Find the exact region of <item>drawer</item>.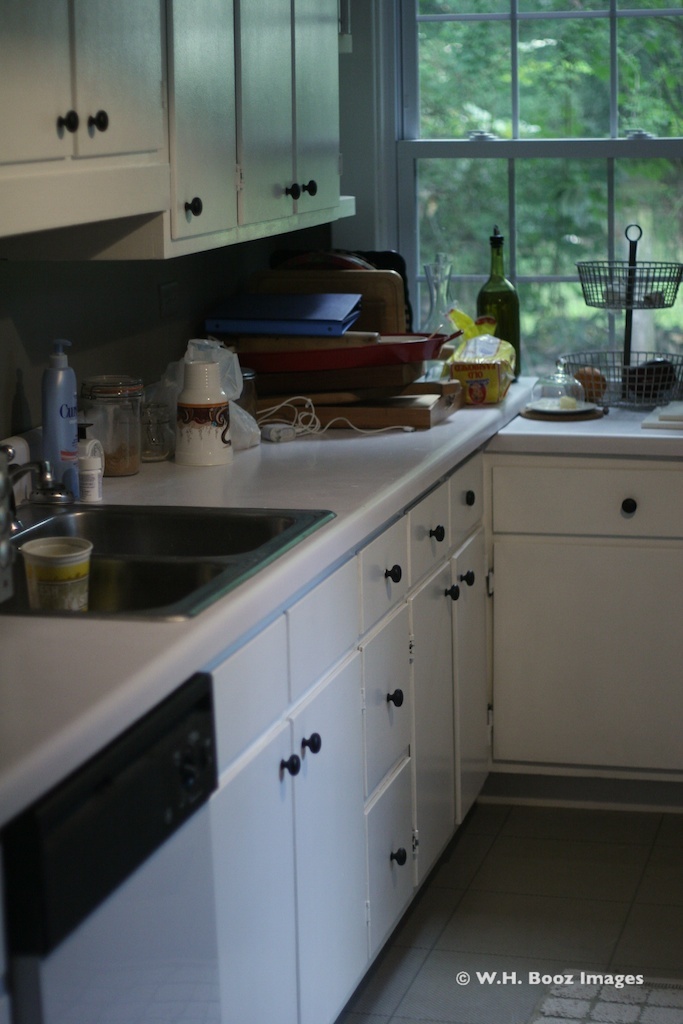
Exact region: [x1=364, y1=758, x2=419, y2=955].
